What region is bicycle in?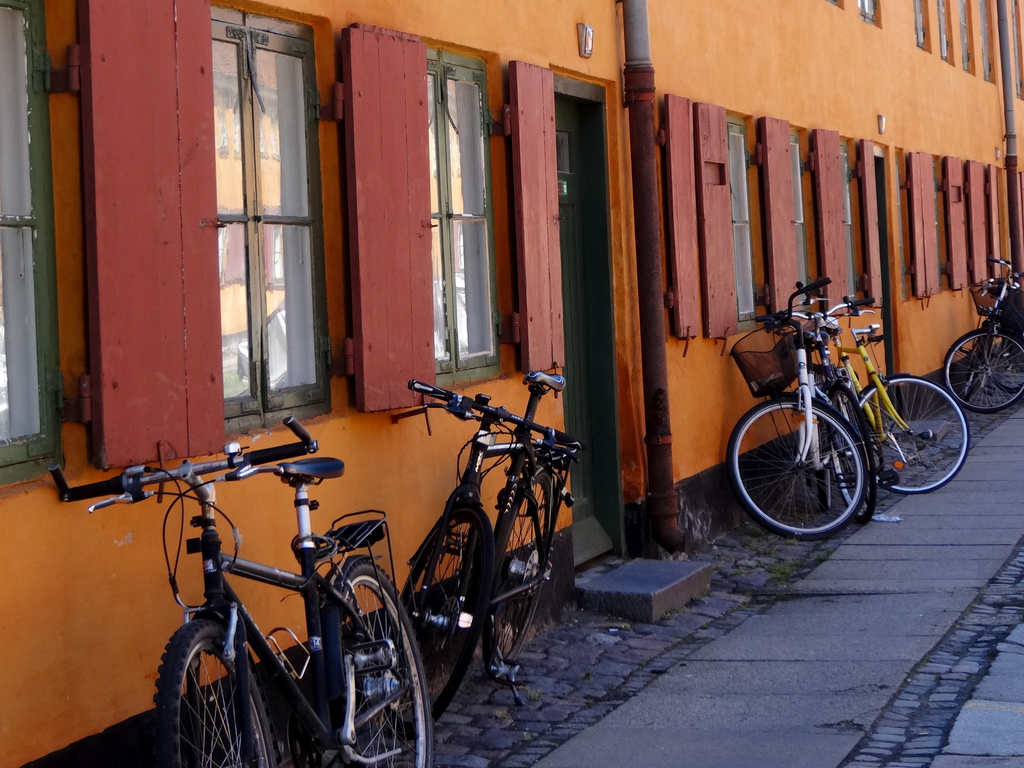
<bbox>840, 328, 974, 503</bbox>.
